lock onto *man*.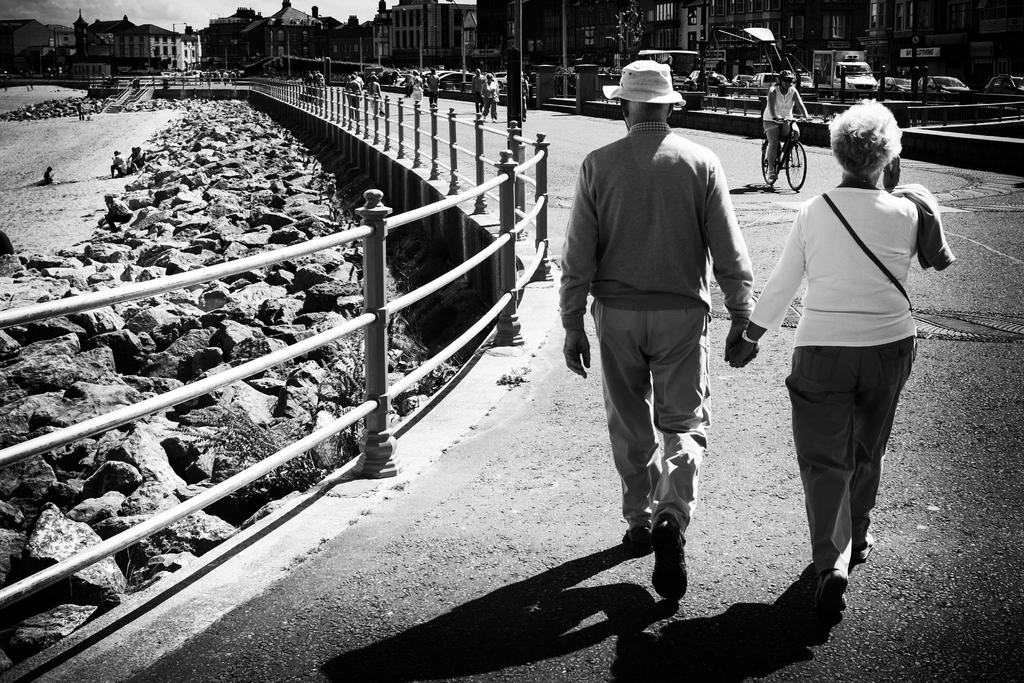
Locked: box(339, 69, 369, 124).
